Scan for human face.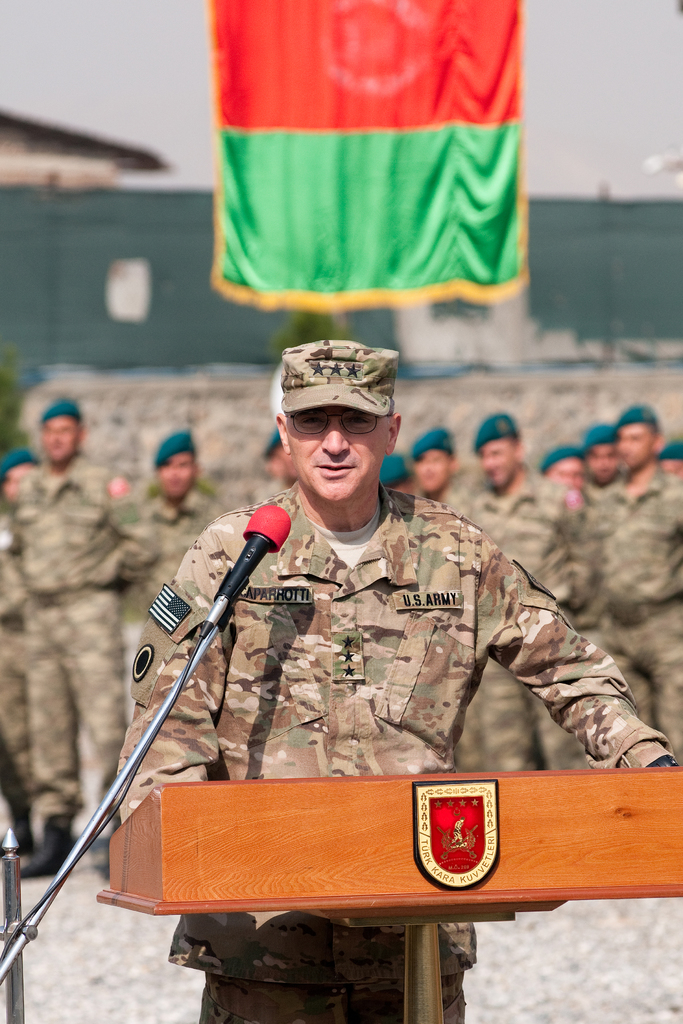
Scan result: [160, 455, 198, 501].
